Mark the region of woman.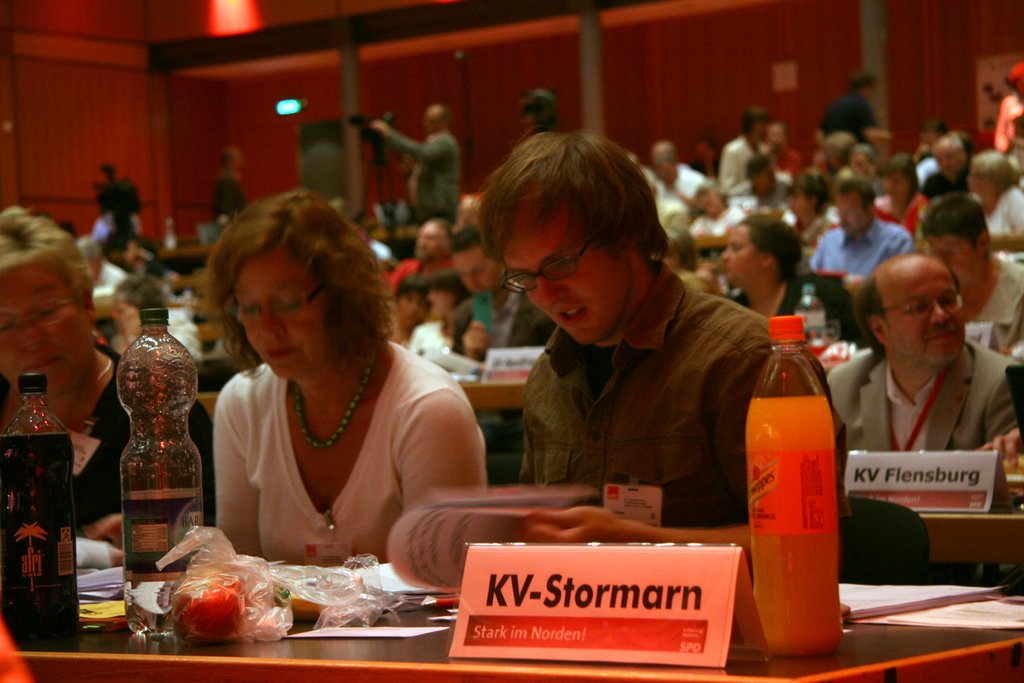
Region: {"x1": 3, "y1": 200, "x2": 199, "y2": 566}.
